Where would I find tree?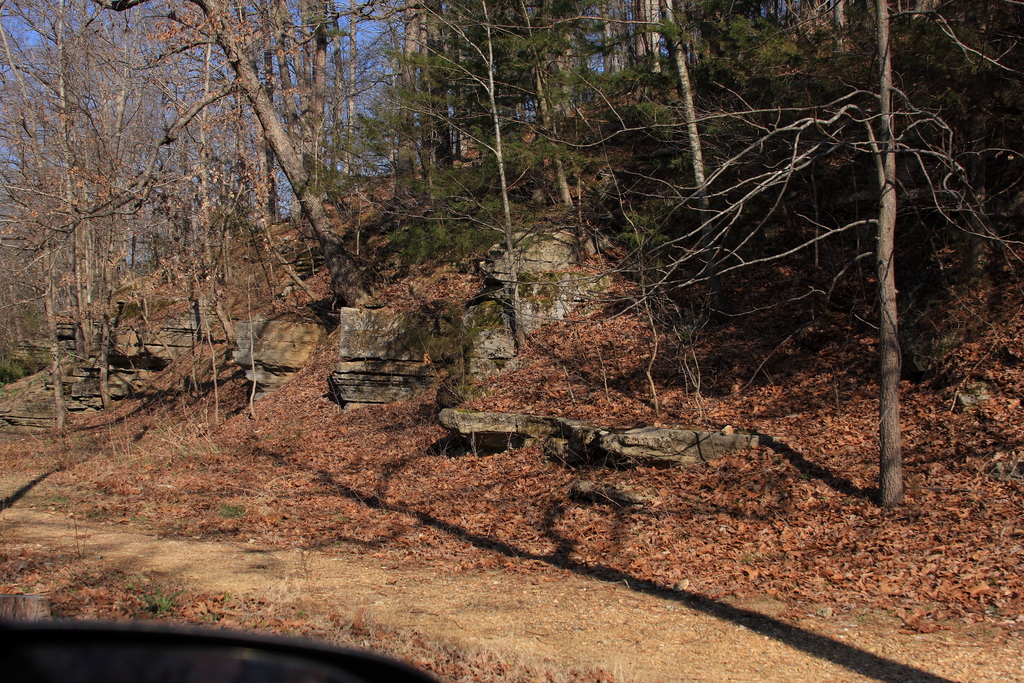
At (left=0, top=0, right=81, bottom=434).
